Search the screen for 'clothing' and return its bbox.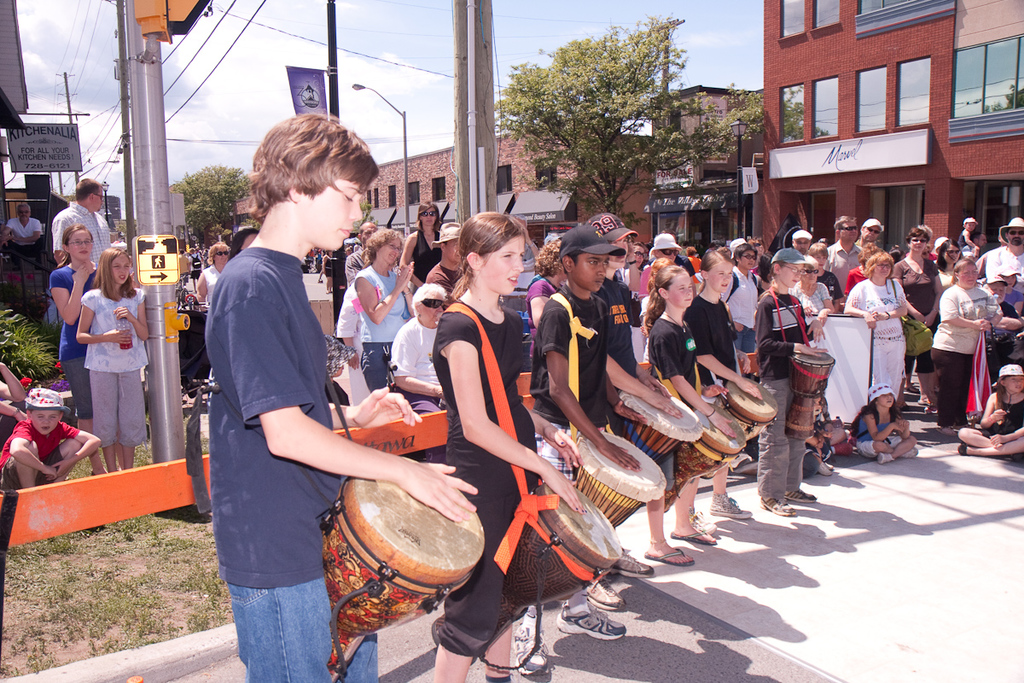
Found: 424:248:458:306.
